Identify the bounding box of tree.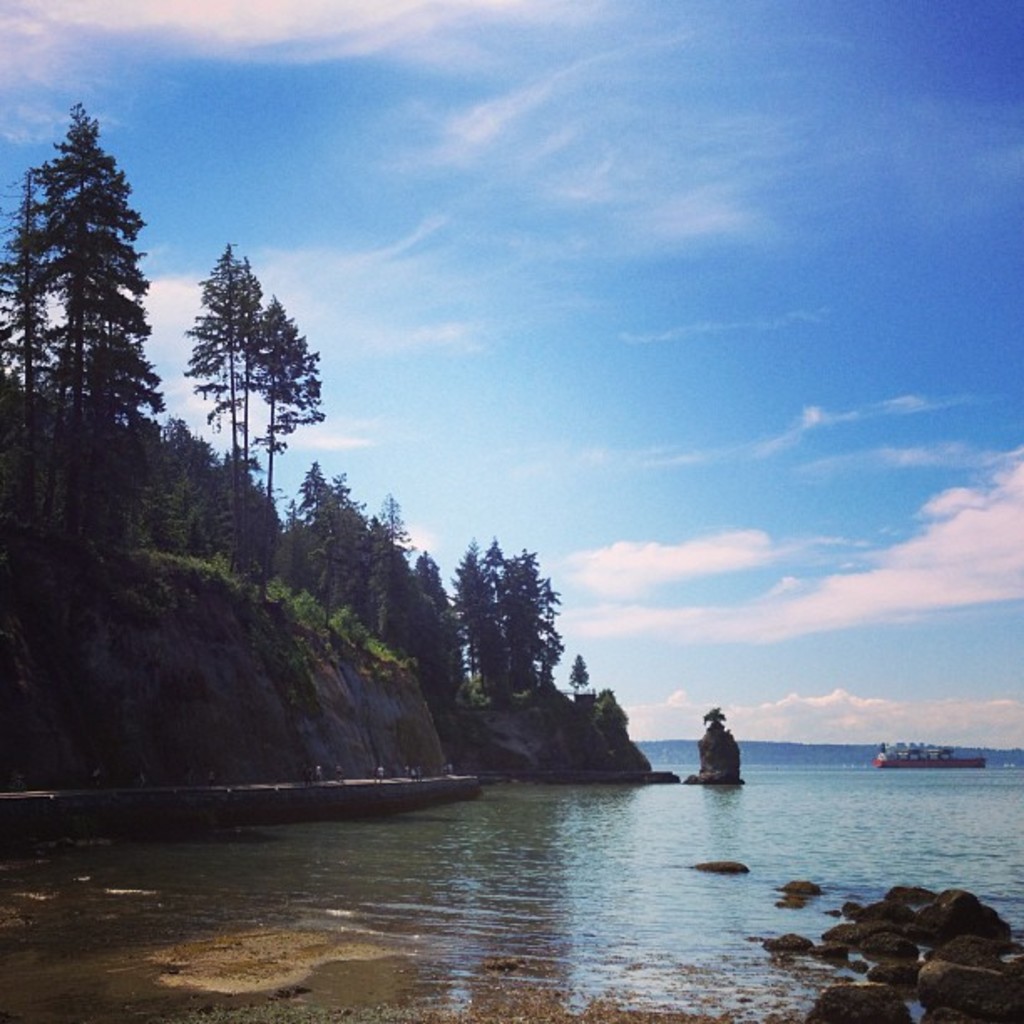
Rect(604, 693, 624, 726).
